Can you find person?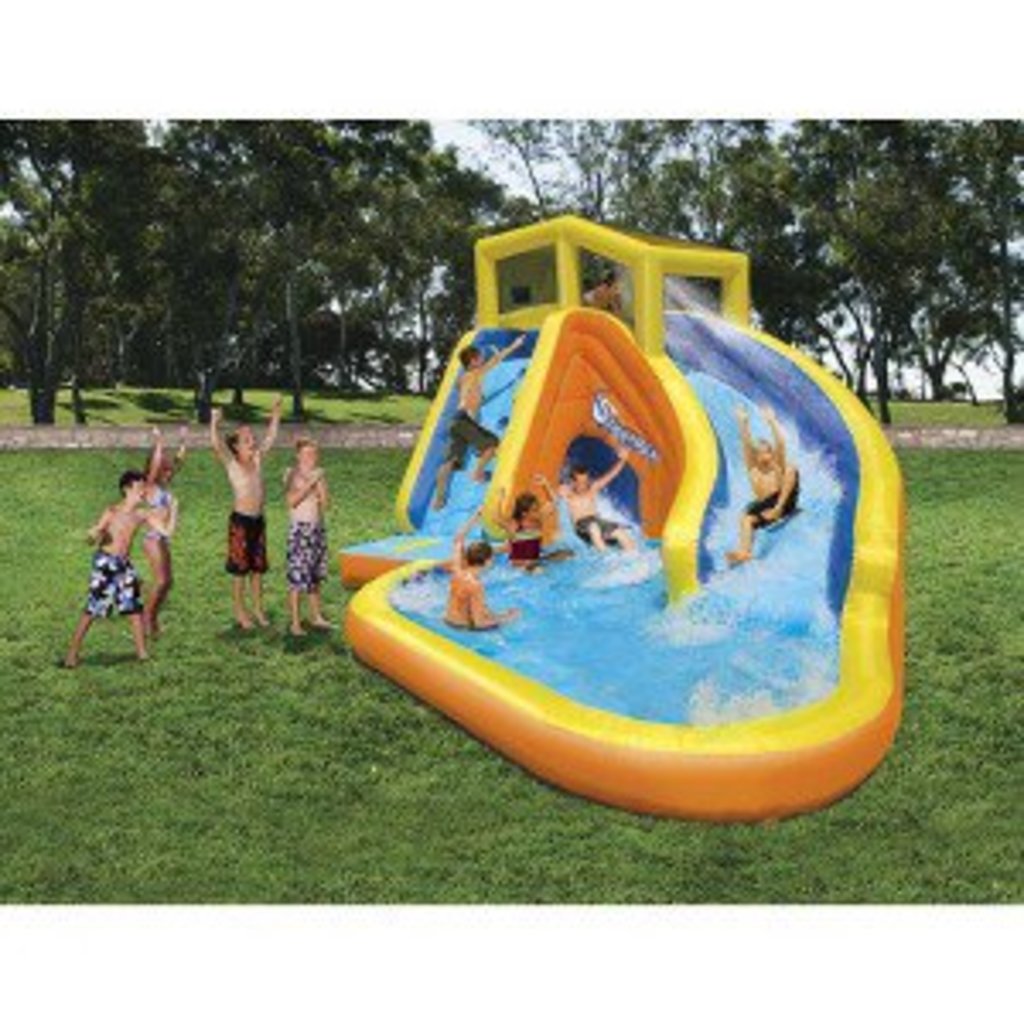
Yes, bounding box: <box>65,468,174,666</box>.
